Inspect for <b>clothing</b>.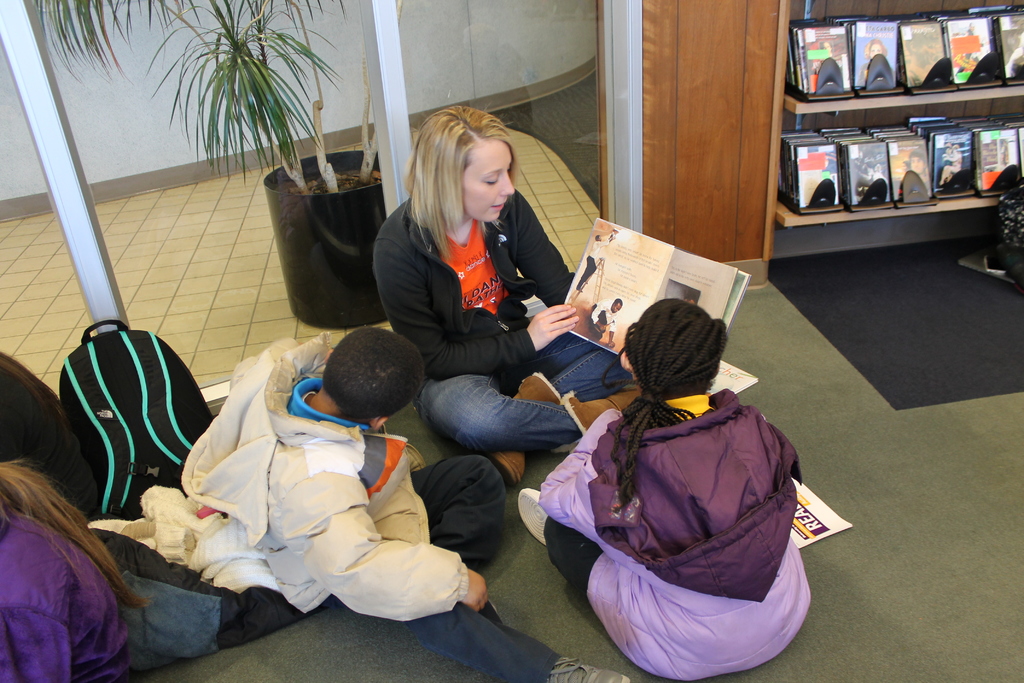
Inspection: 540, 377, 806, 682.
